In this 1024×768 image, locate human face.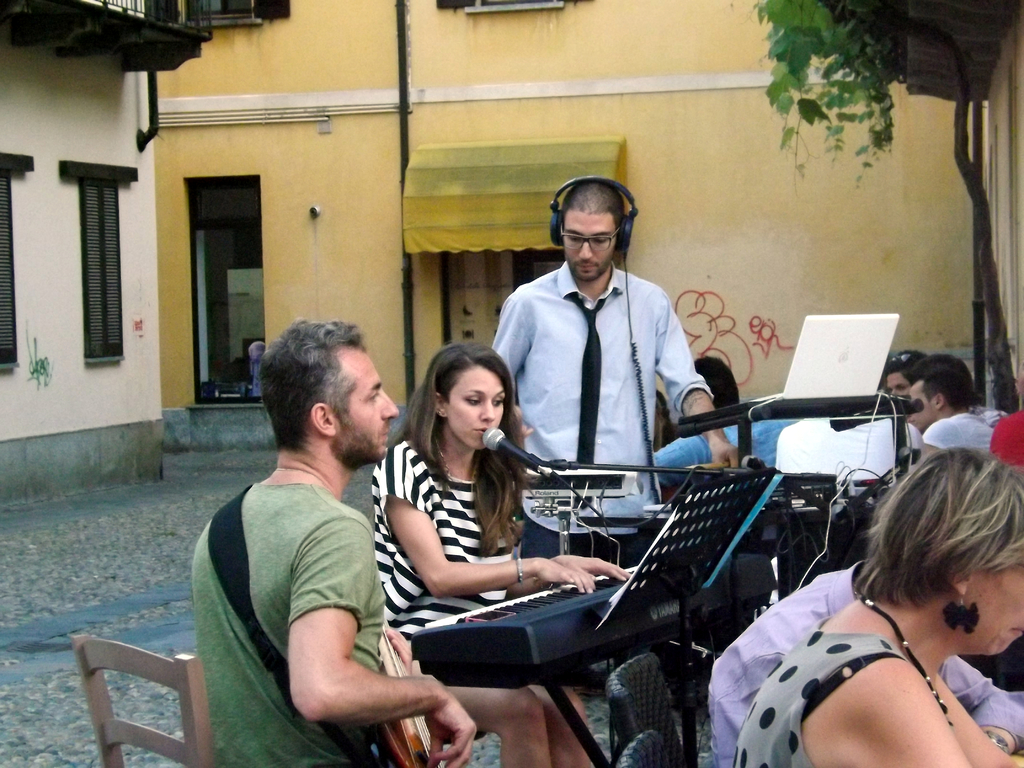
Bounding box: left=906, top=387, right=940, bottom=440.
